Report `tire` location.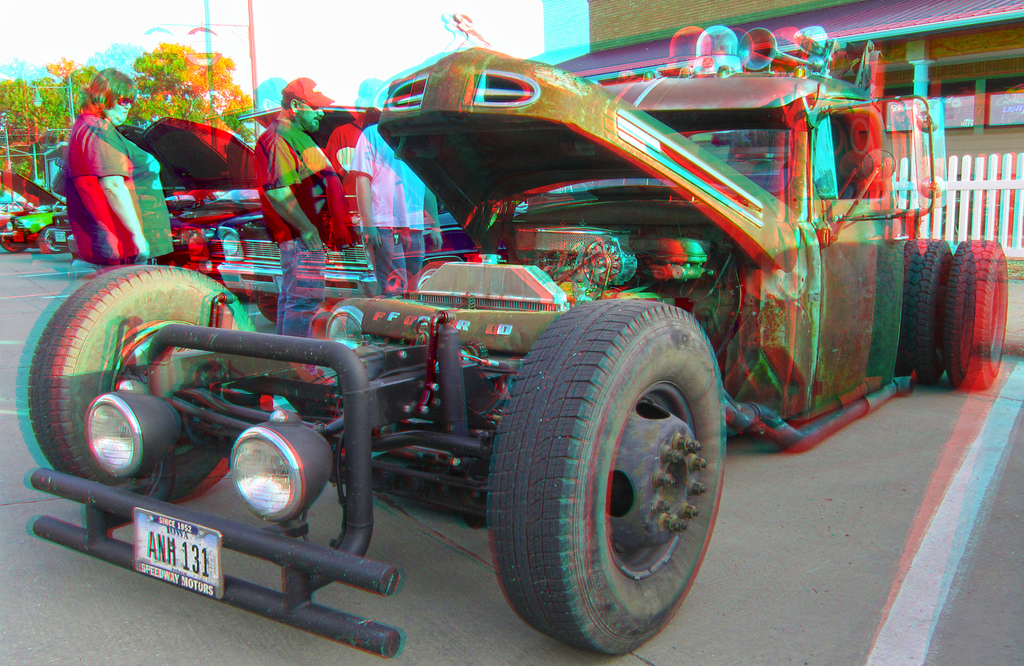
Report: x1=494 y1=295 x2=736 y2=637.
